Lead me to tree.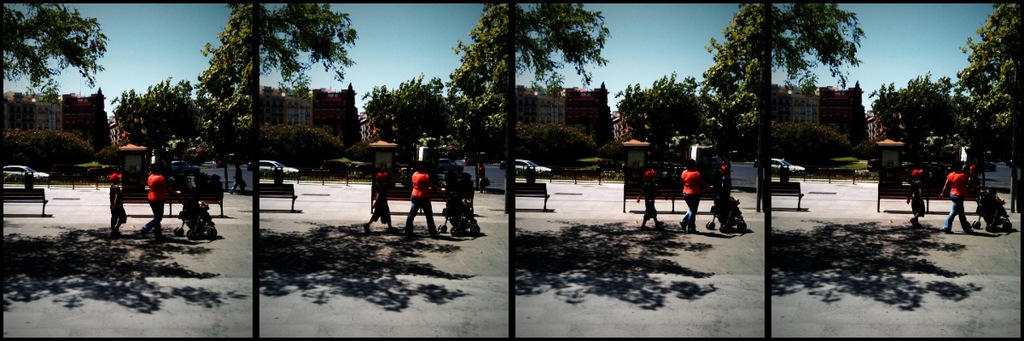
Lead to rect(622, 70, 714, 137).
